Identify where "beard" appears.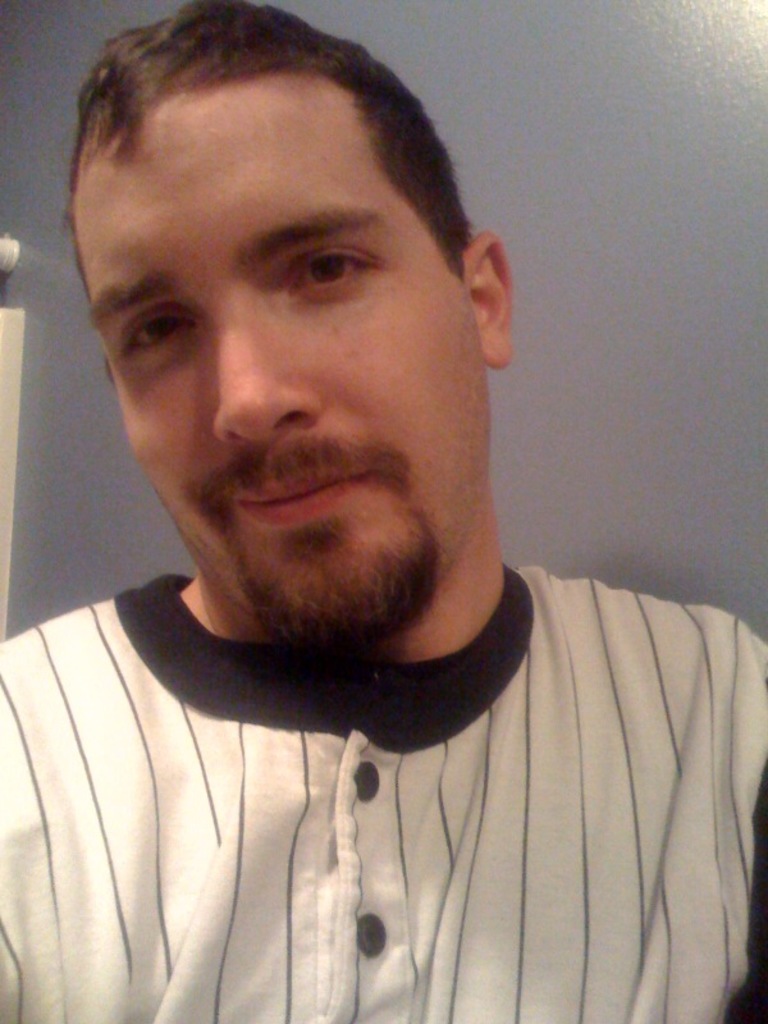
Appears at region(232, 485, 438, 664).
